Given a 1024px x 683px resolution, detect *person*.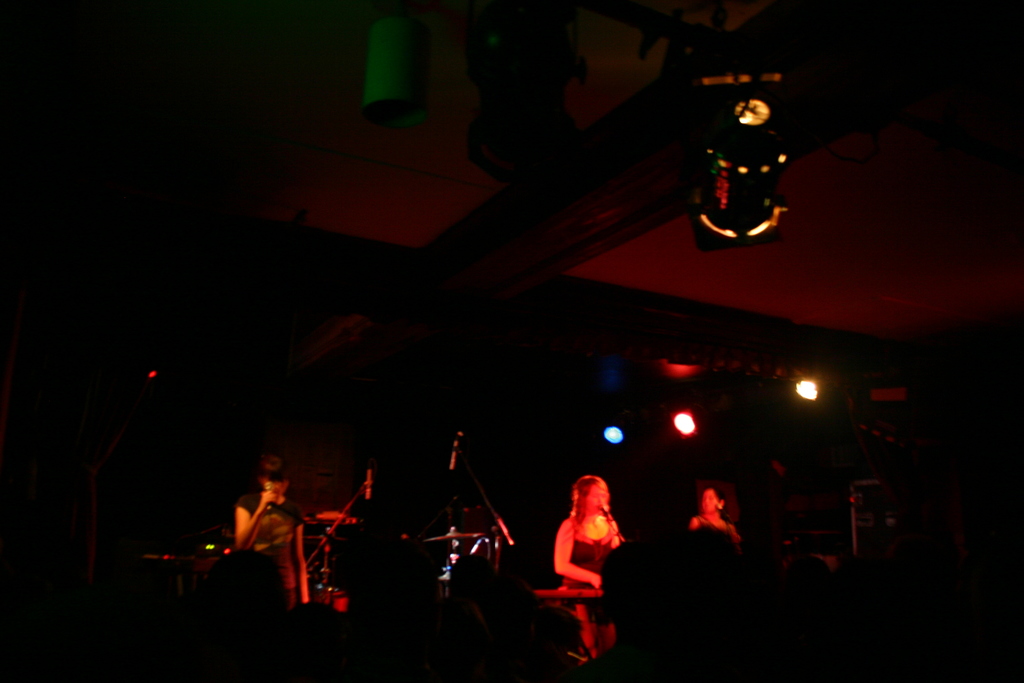
locate(232, 454, 309, 600).
